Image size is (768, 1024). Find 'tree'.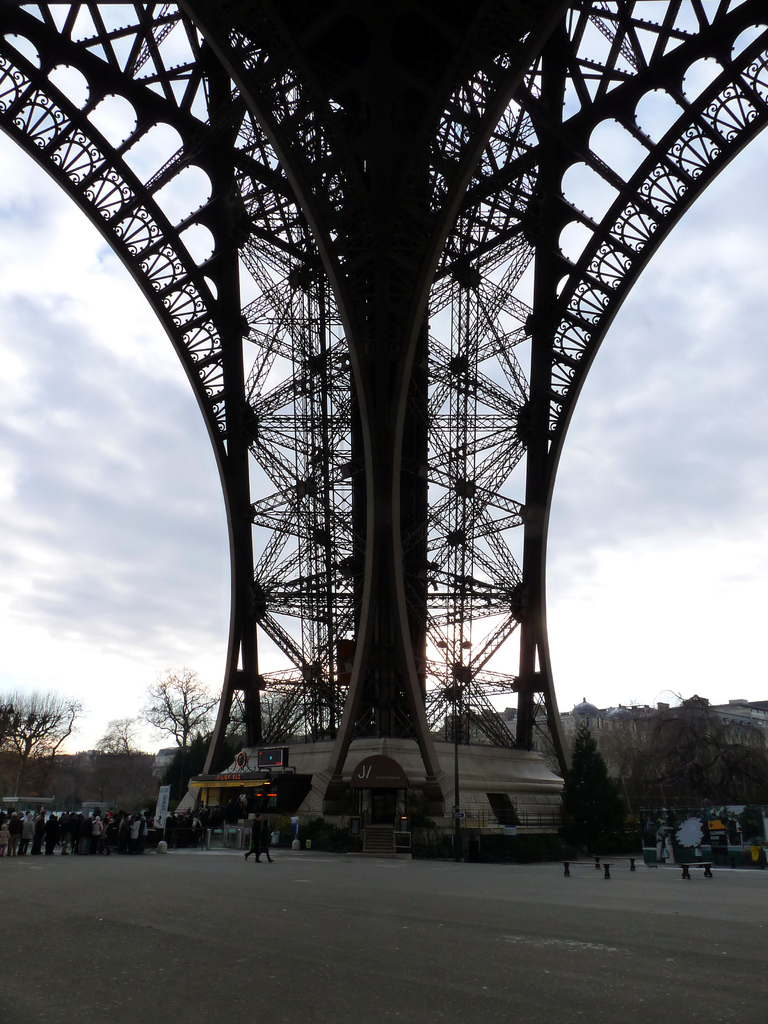
l=137, t=667, r=216, b=763.
